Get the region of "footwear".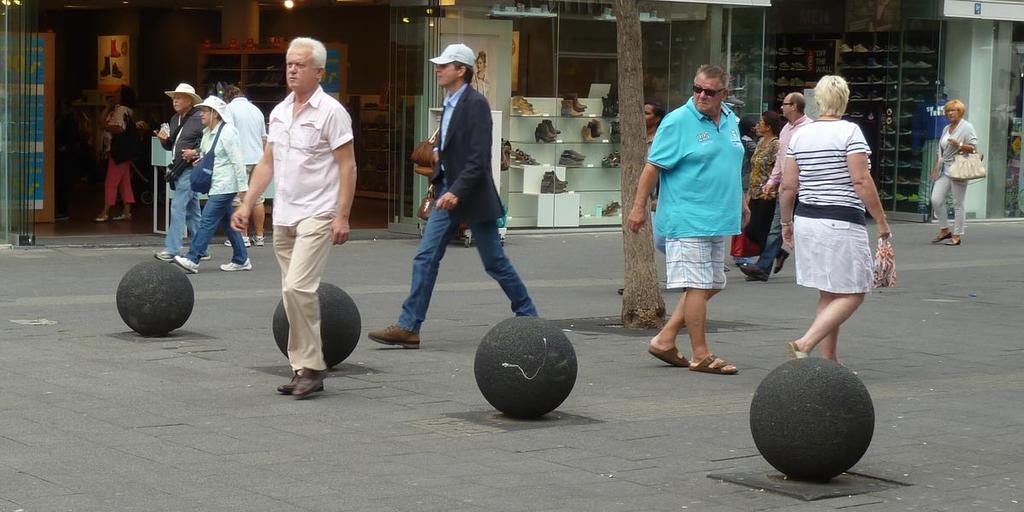
crop(931, 233, 946, 242).
